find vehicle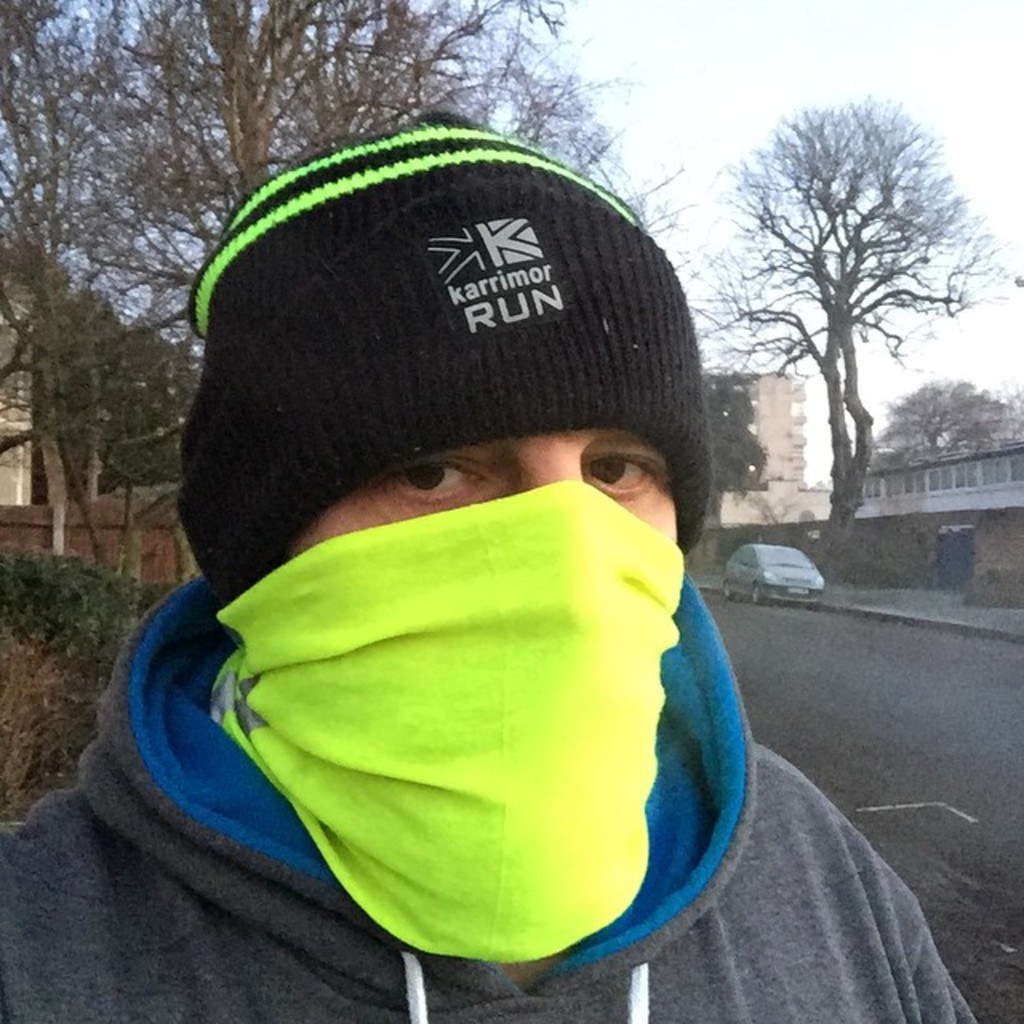
region(704, 528, 835, 643)
